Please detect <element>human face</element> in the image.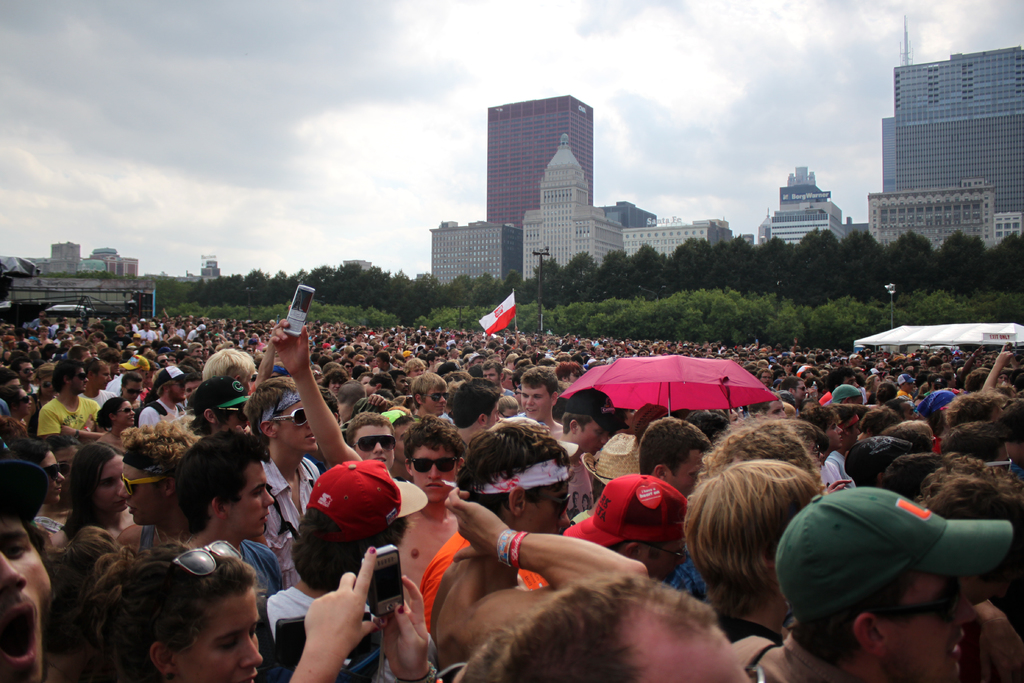
[278,395,322,457].
